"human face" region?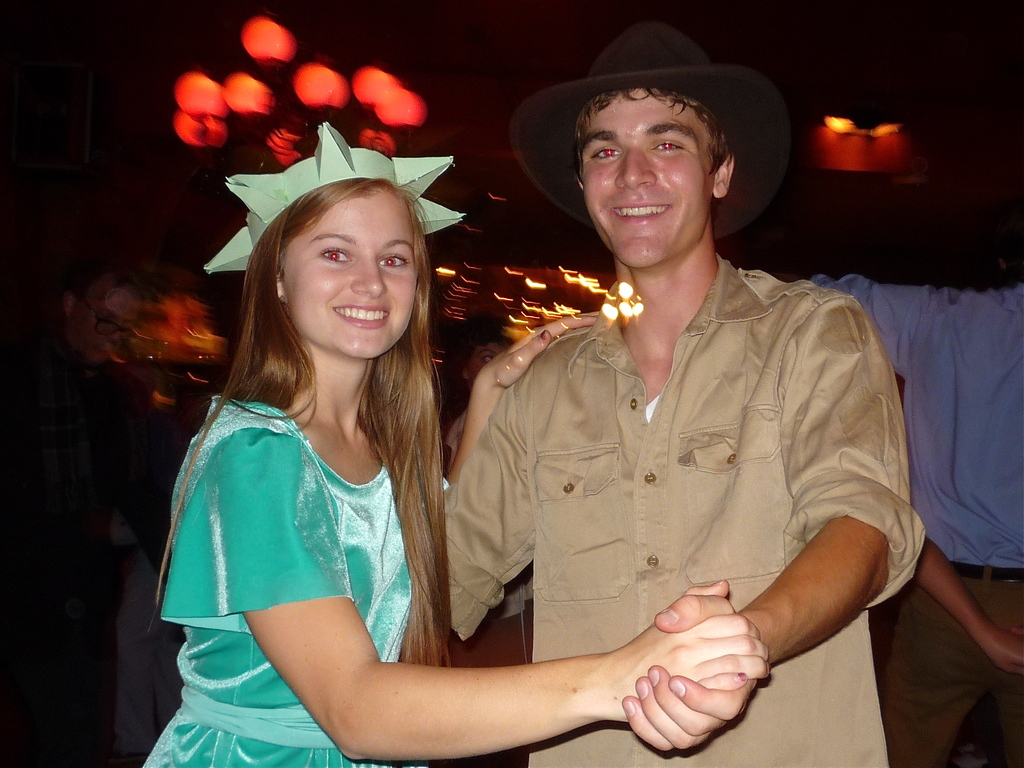
{"left": 292, "top": 197, "right": 422, "bottom": 368}
